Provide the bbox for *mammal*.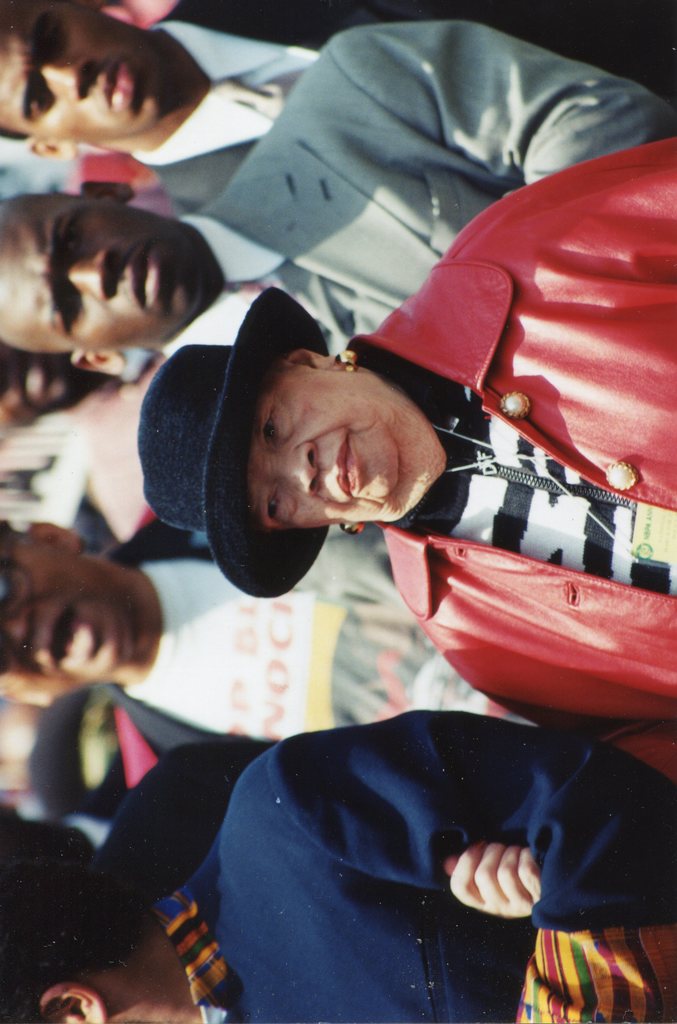
crop(0, 16, 676, 375).
